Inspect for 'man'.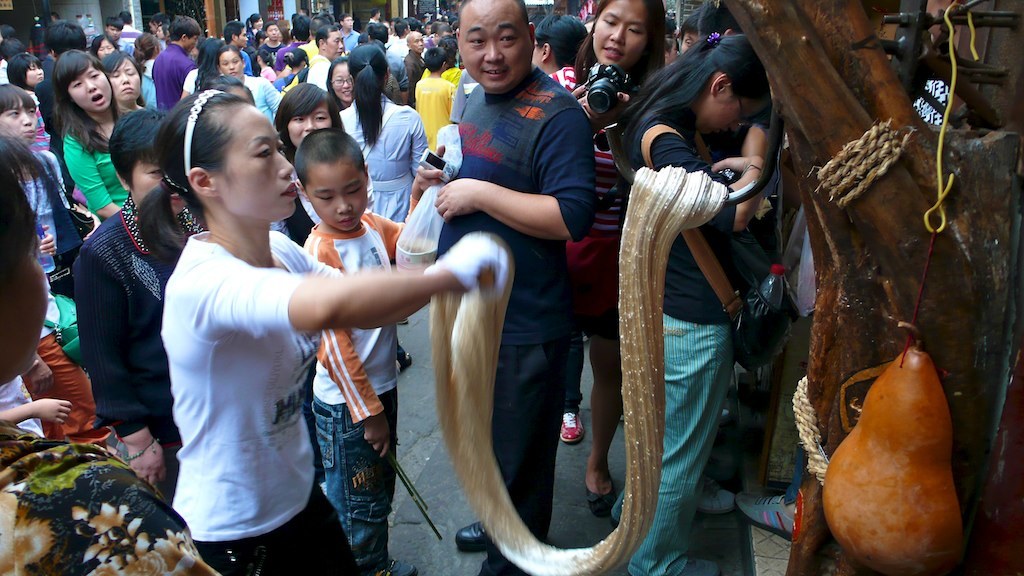
Inspection: <bbox>146, 19, 203, 110</bbox>.
